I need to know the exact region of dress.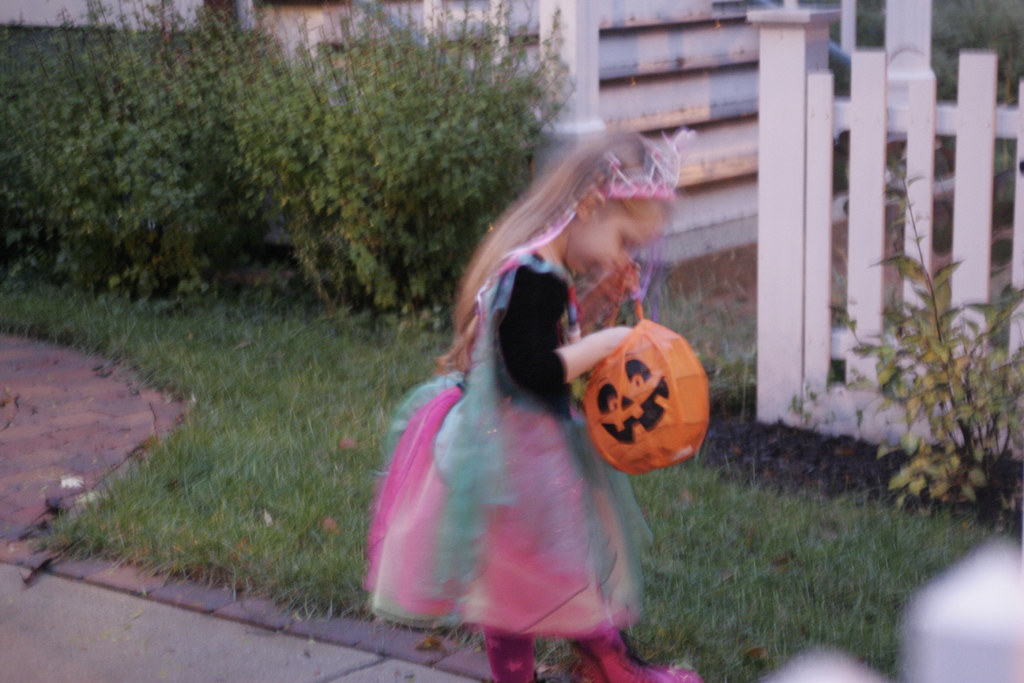
Region: x1=368 y1=236 x2=671 y2=645.
